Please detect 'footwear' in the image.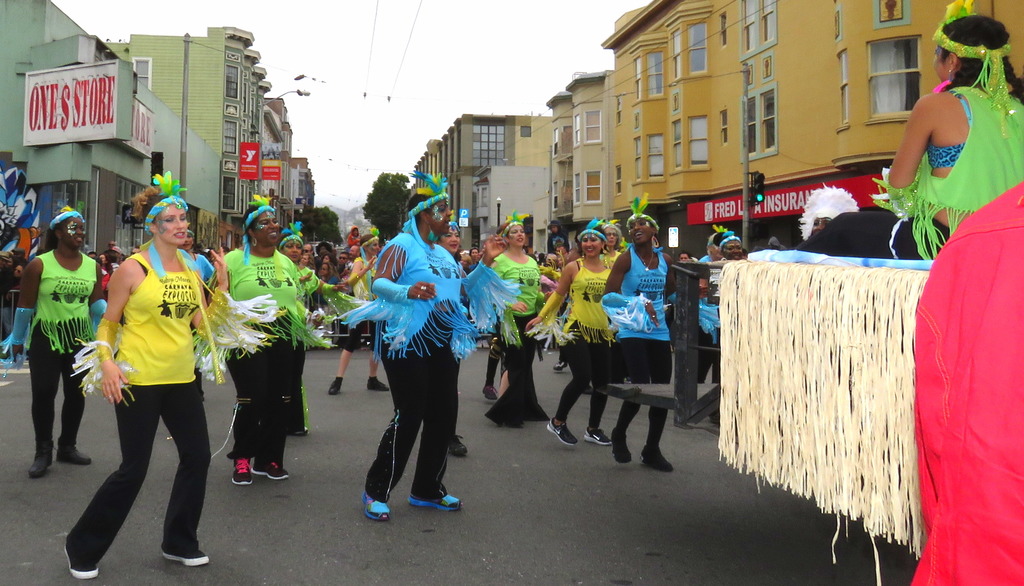
638/454/673/471.
